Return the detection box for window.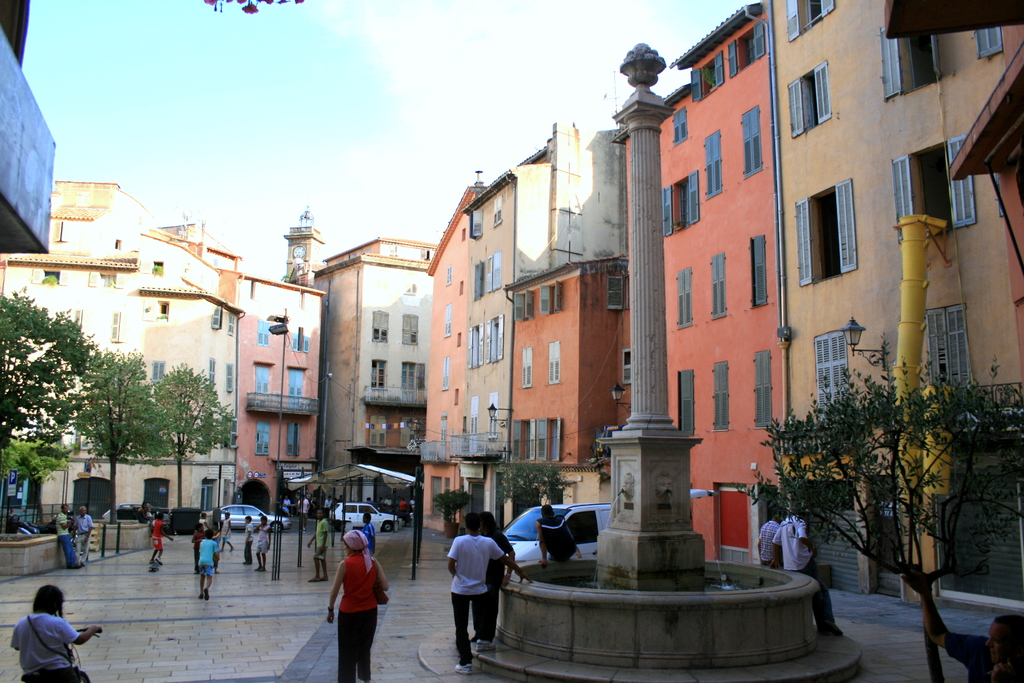
region(203, 476, 220, 508).
